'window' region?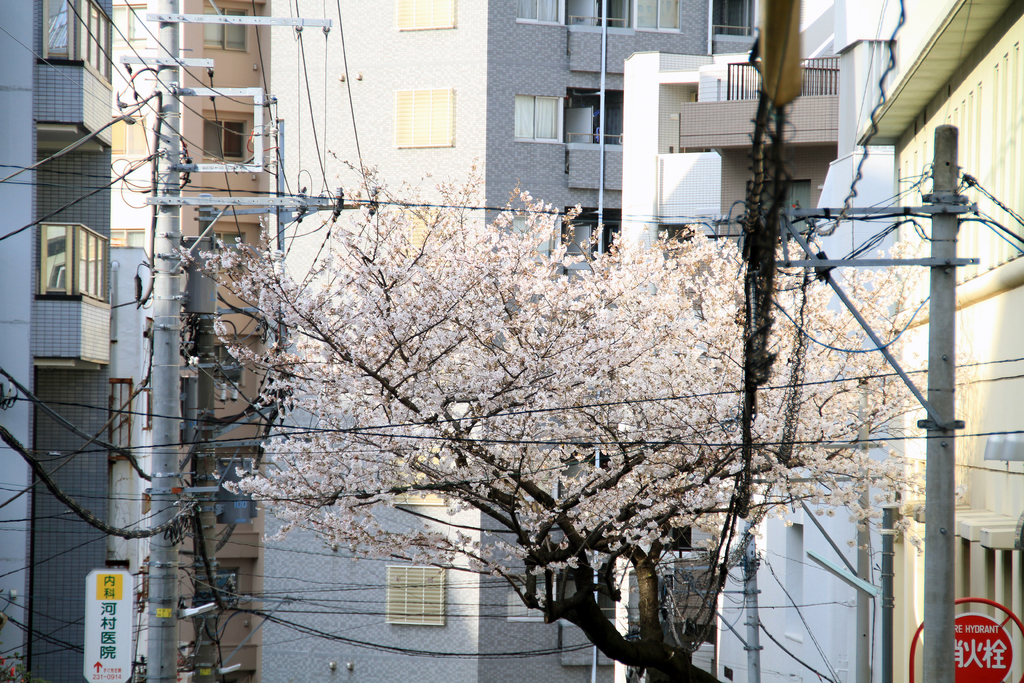
519:0:565:27
